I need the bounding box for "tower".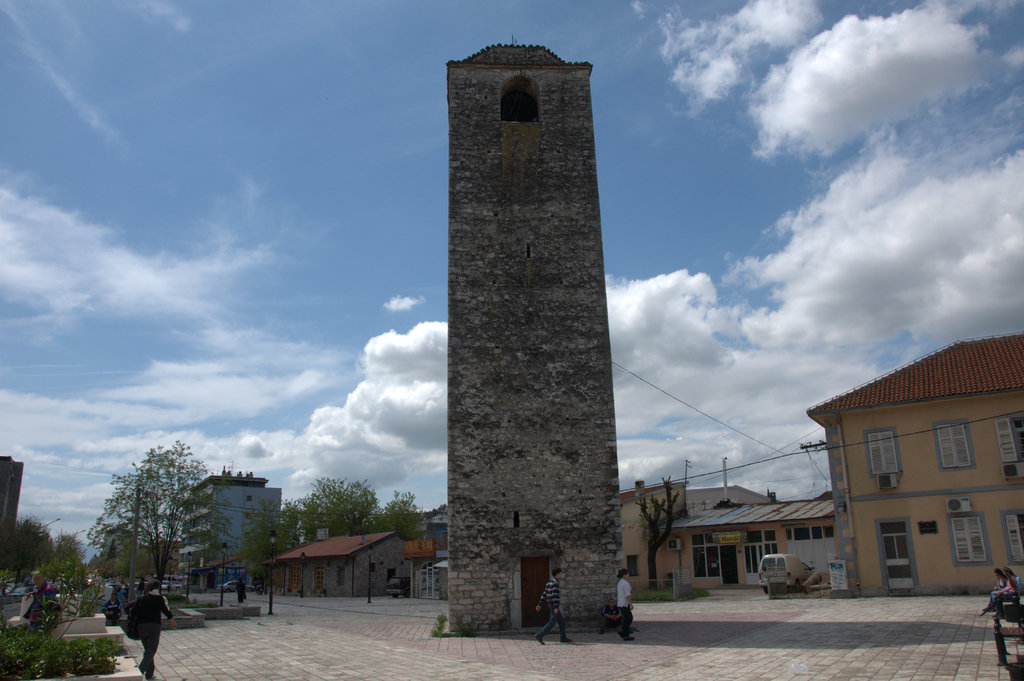
Here it is: 436, 27, 635, 643.
